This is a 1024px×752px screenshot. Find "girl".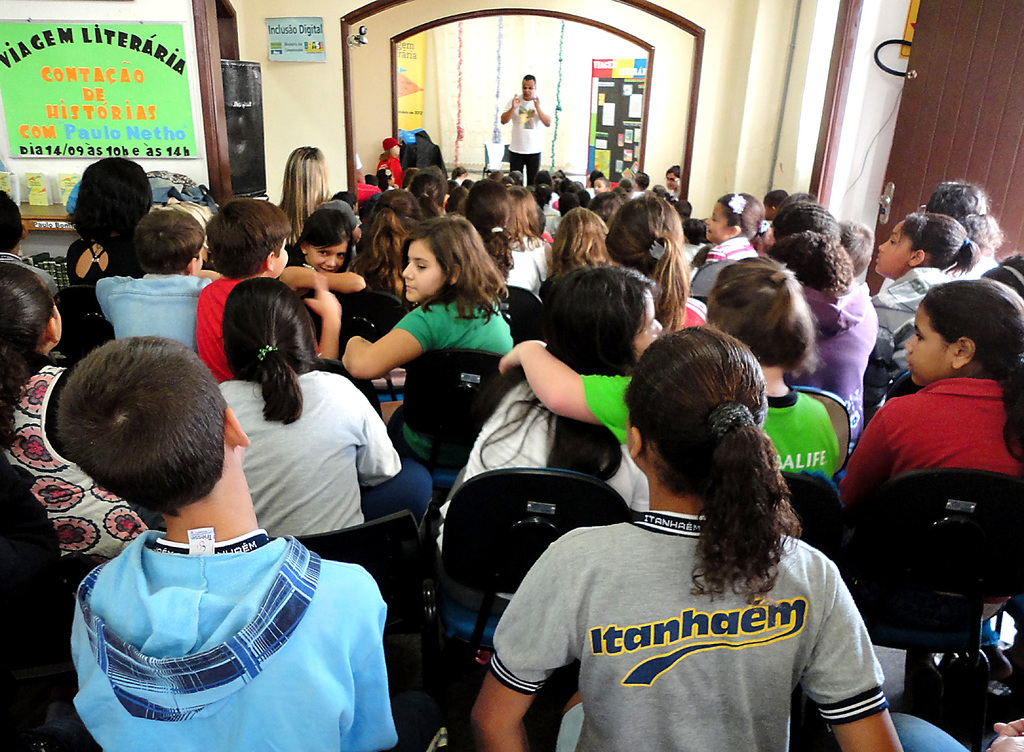
Bounding box: crop(277, 145, 335, 262).
